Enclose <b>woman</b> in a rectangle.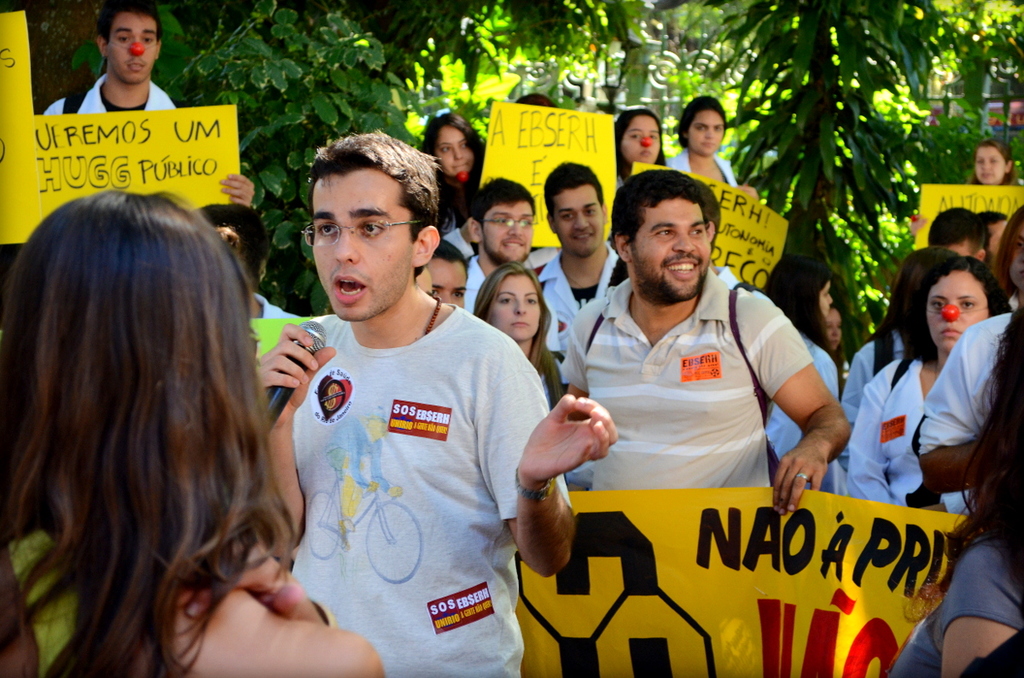
[473, 264, 563, 406].
